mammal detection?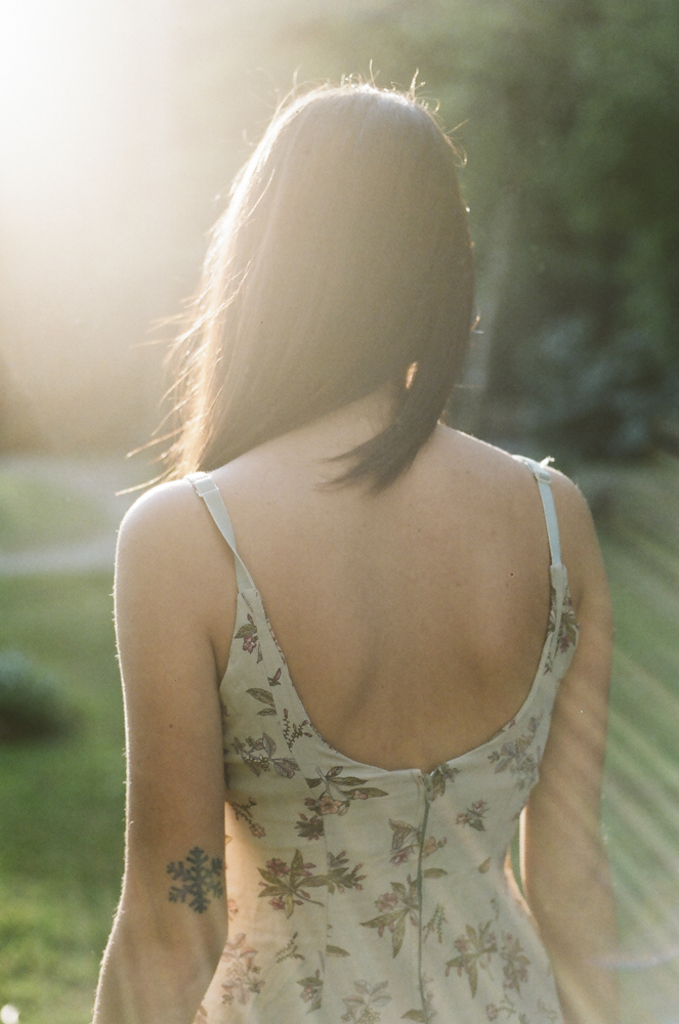
pyautogui.locateOnScreen(63, 62, 610, 977)
